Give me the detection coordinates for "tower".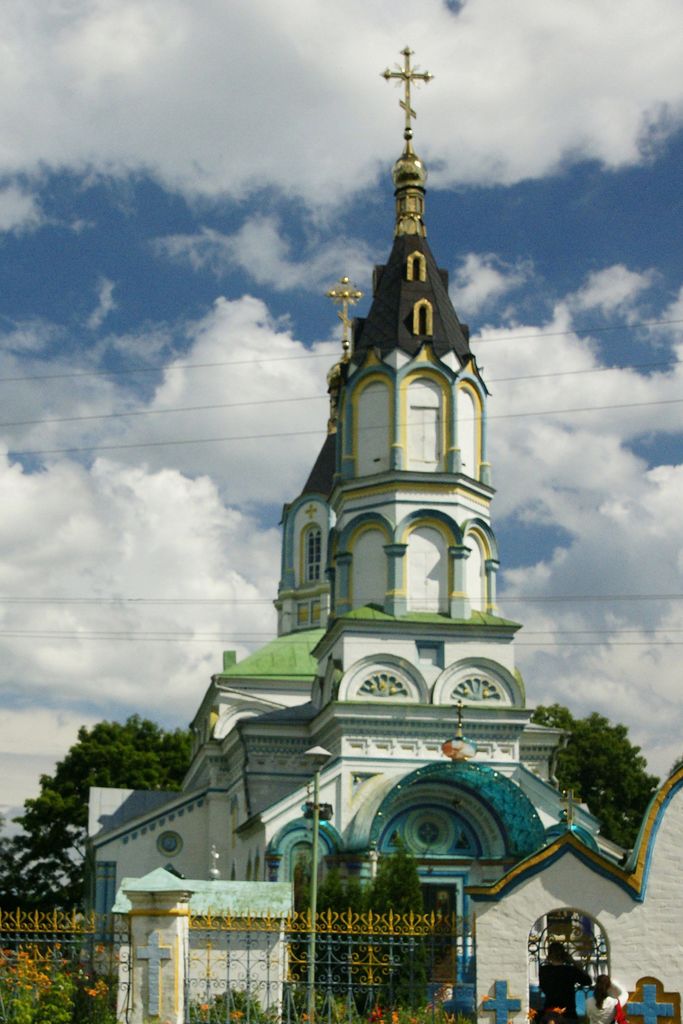
[x1=155, y1=35, x2=553, y2=915].
